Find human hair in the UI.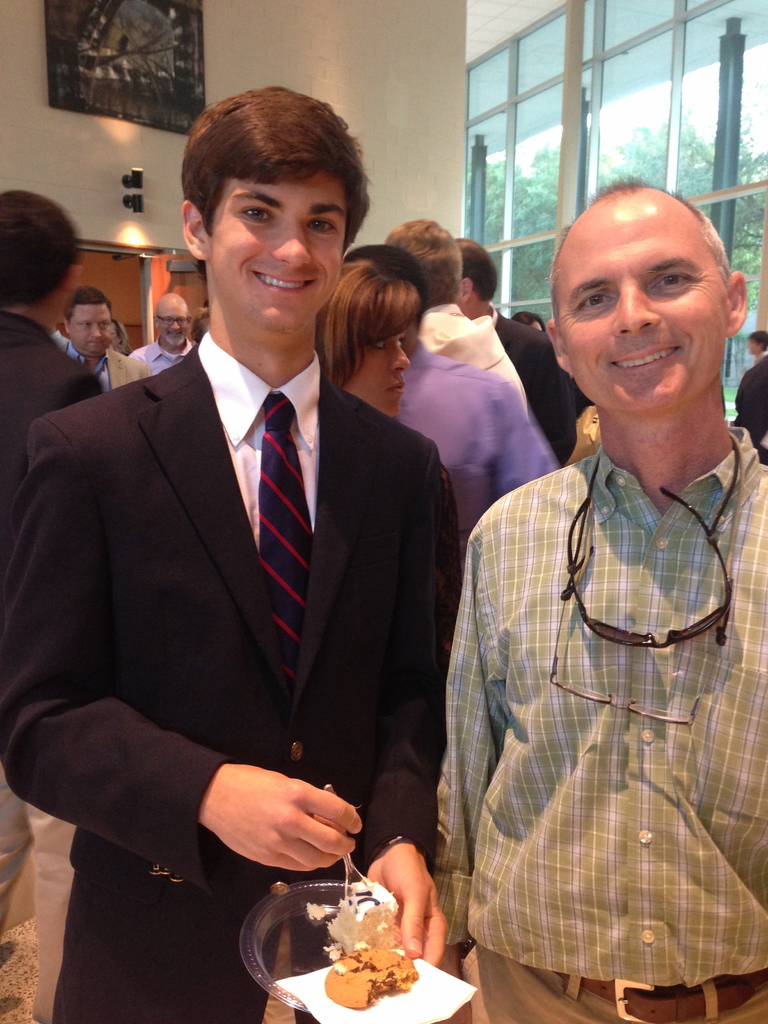
UI element at region(343, 244, 427, 335).
